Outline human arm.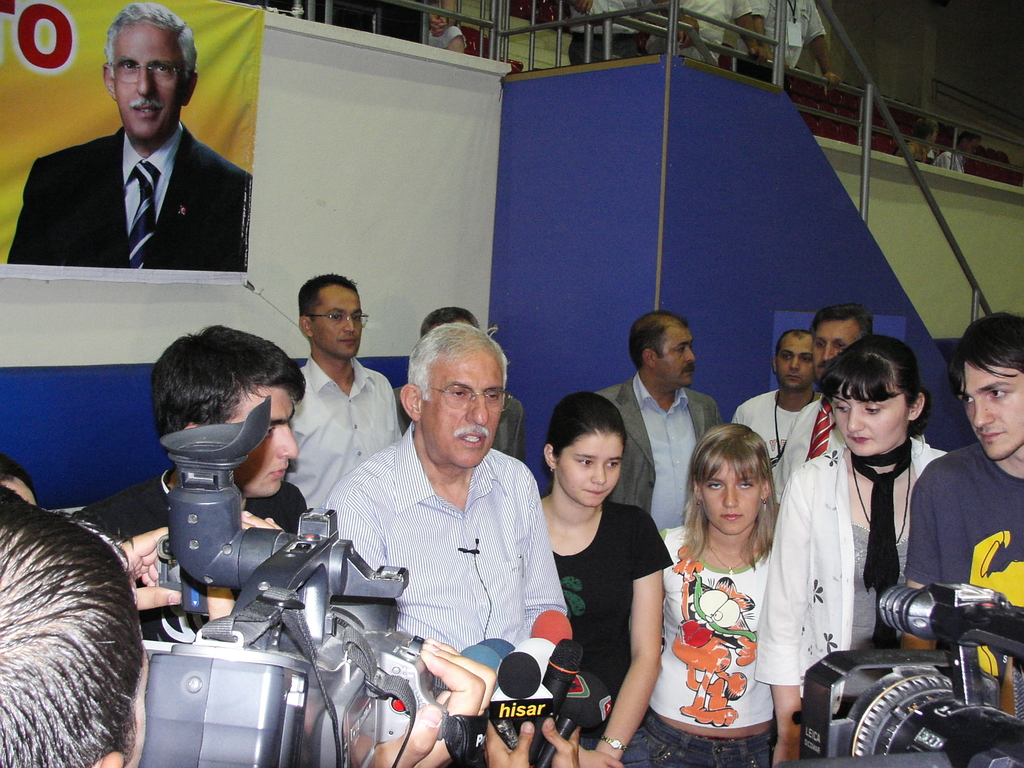
Outline: 285/509/346/550.
